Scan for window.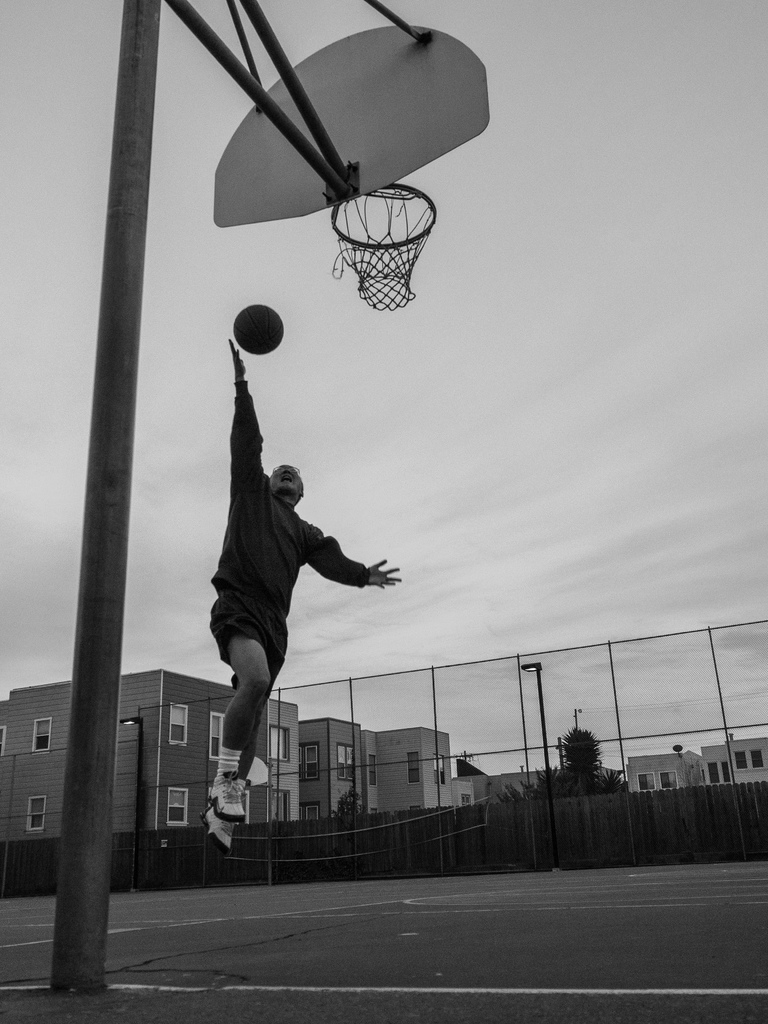
Scan result: pyautogui.locateOnScreen(164, 790, 189, 827).
